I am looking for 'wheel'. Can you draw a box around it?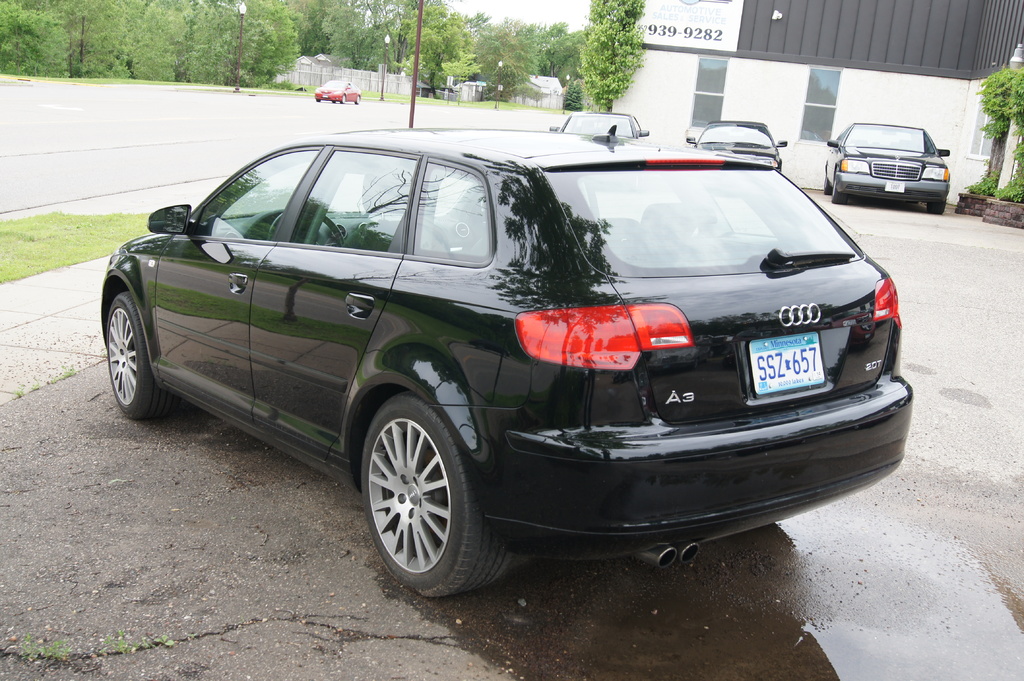
Sure, the bounding box is box=[825, 192, 846, 204].
